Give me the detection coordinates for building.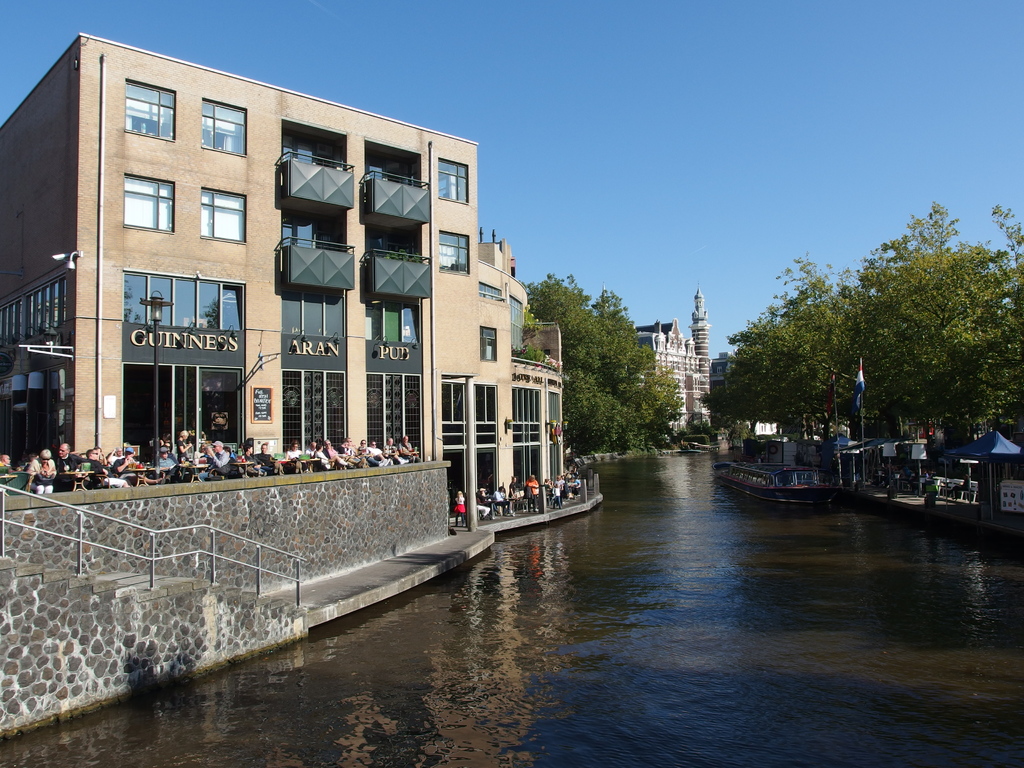
{"x1": 0, "y1": 33, "x2": 569, "y2": 524}.
